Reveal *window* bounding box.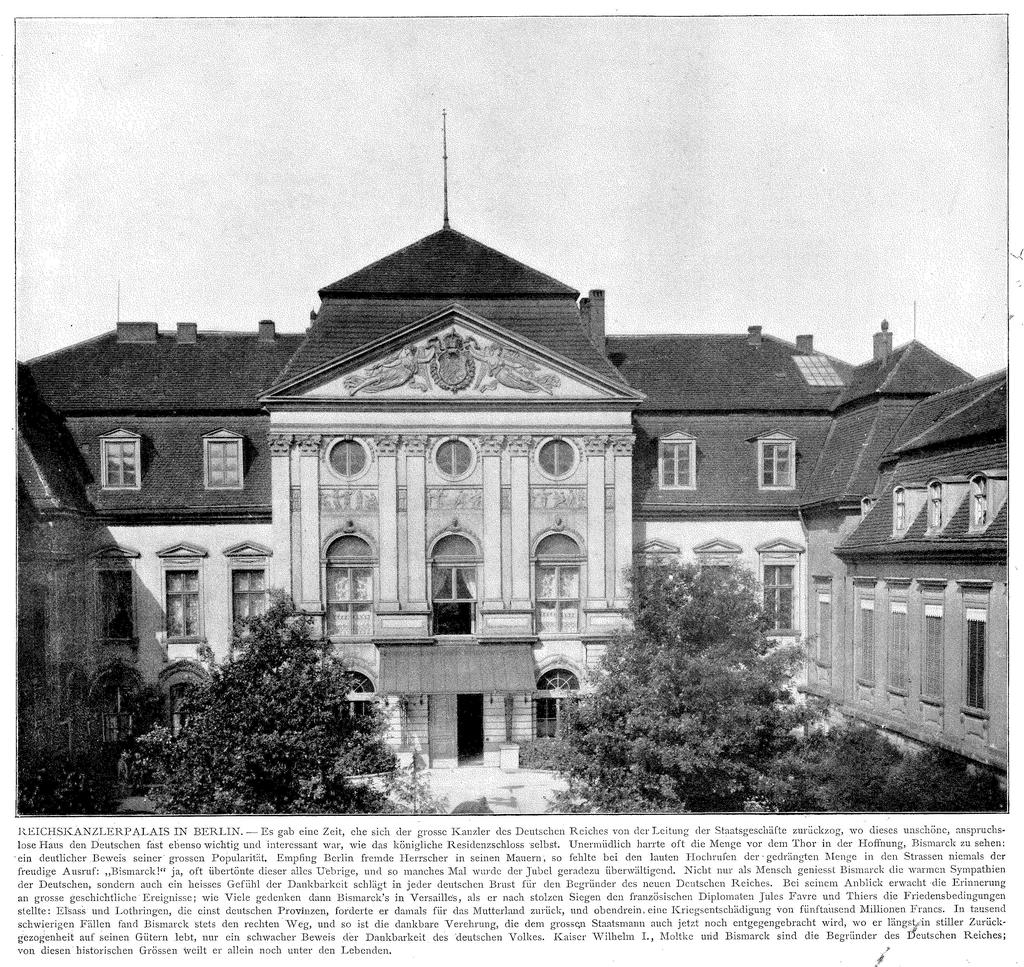
Revealed: region(93, 541, 139, 646).
